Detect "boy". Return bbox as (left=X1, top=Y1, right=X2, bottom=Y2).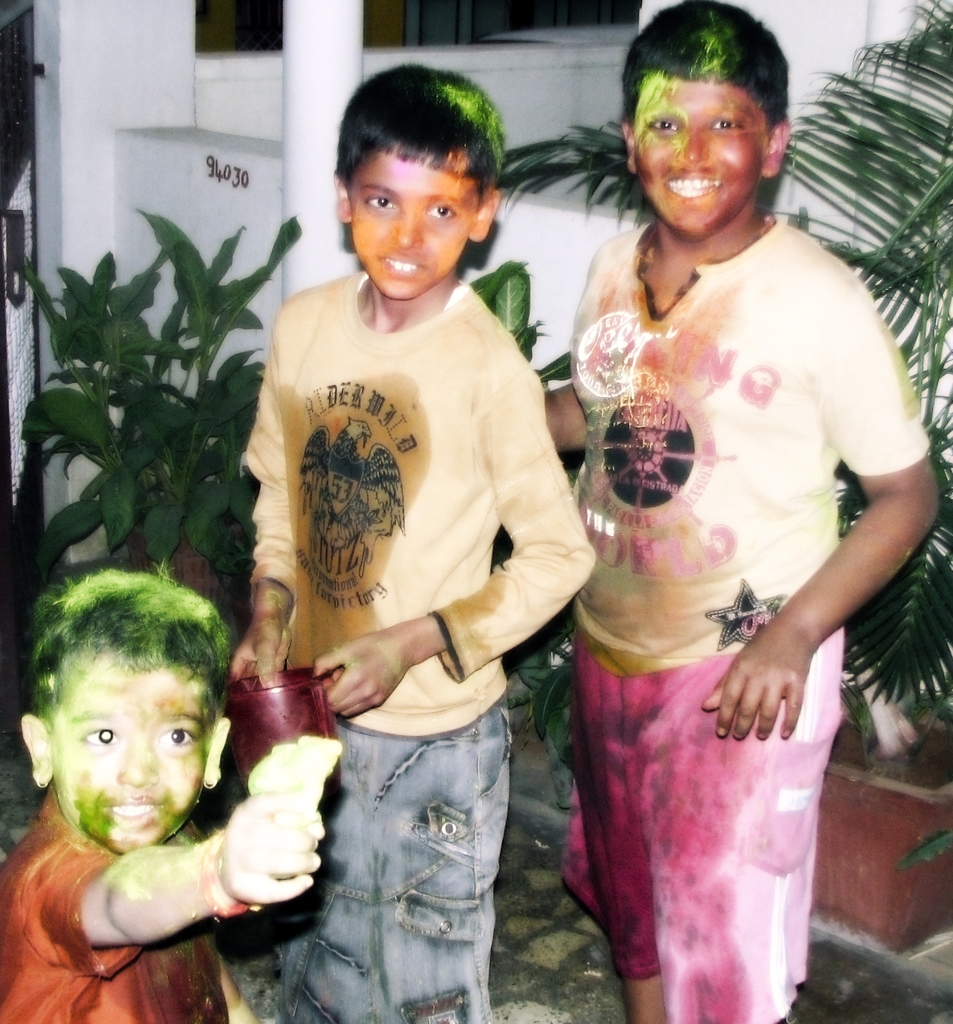
(left=232, top=99, right=603, bottom=943).
